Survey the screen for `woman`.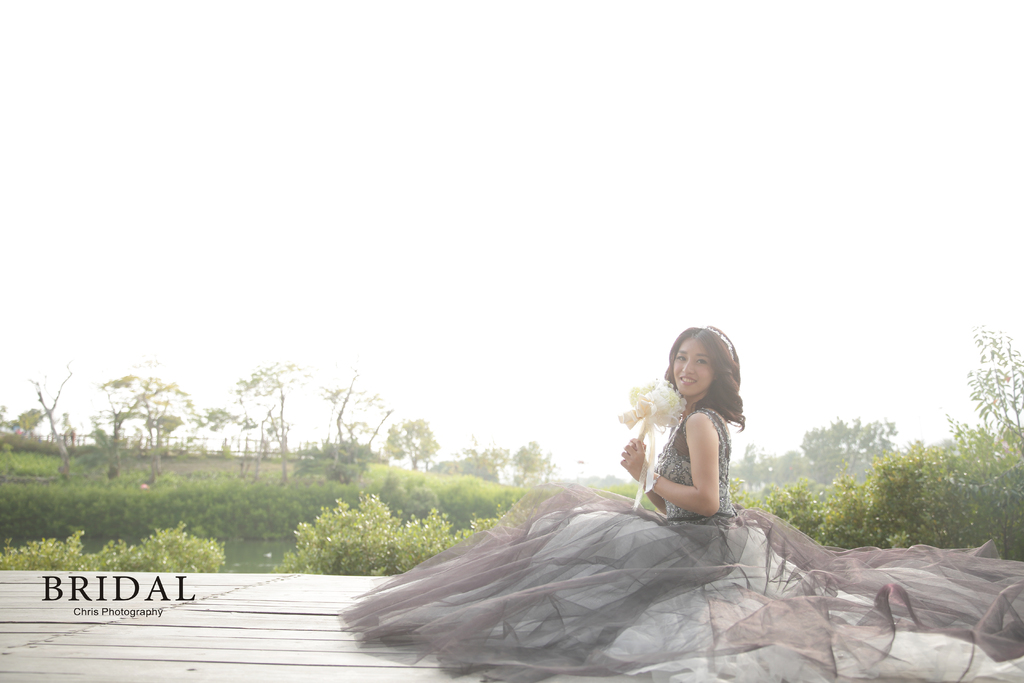
Survey found: left=339, top=324, right=1023, bottom=682.
